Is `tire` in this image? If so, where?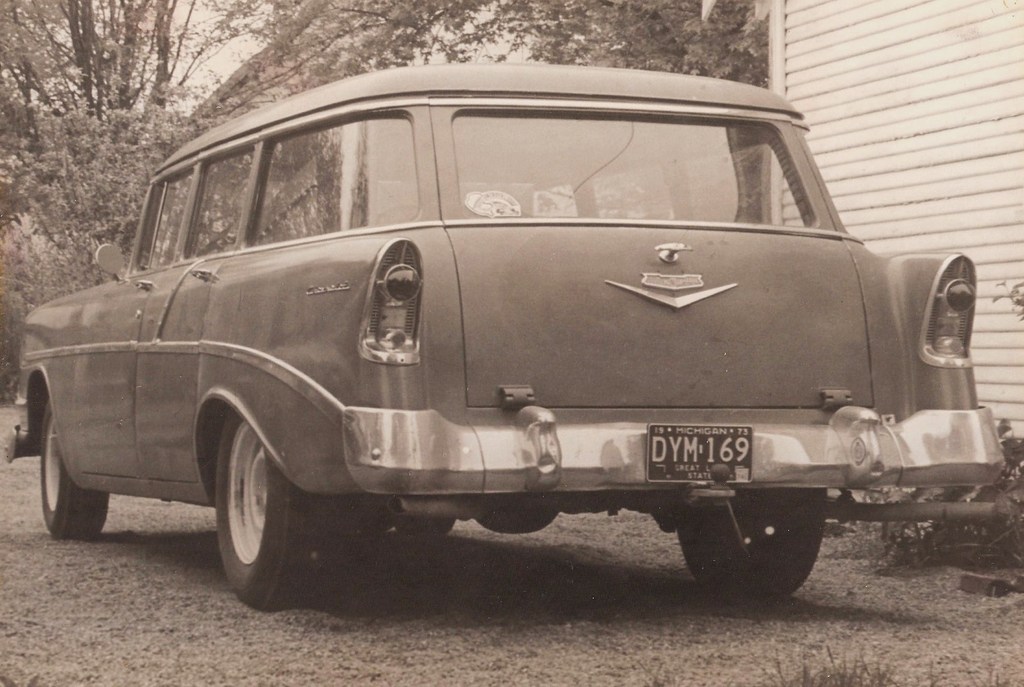
Yes, at select_region(677, 488, 829, 602).
